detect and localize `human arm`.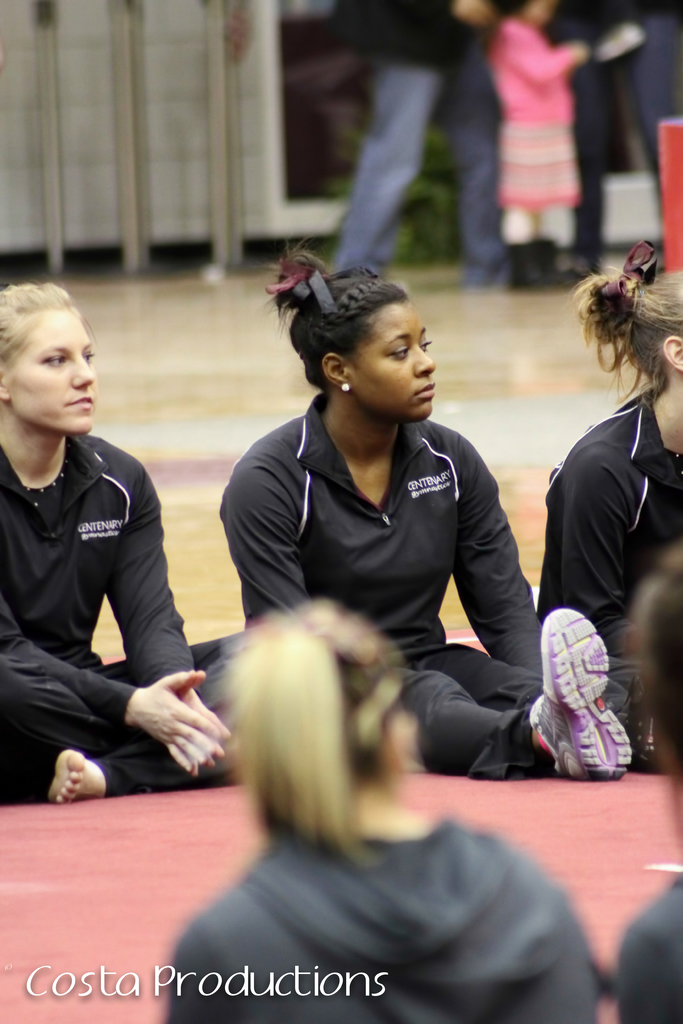
Localized at [x1=213, y1=454, x2=300, y2=622].
